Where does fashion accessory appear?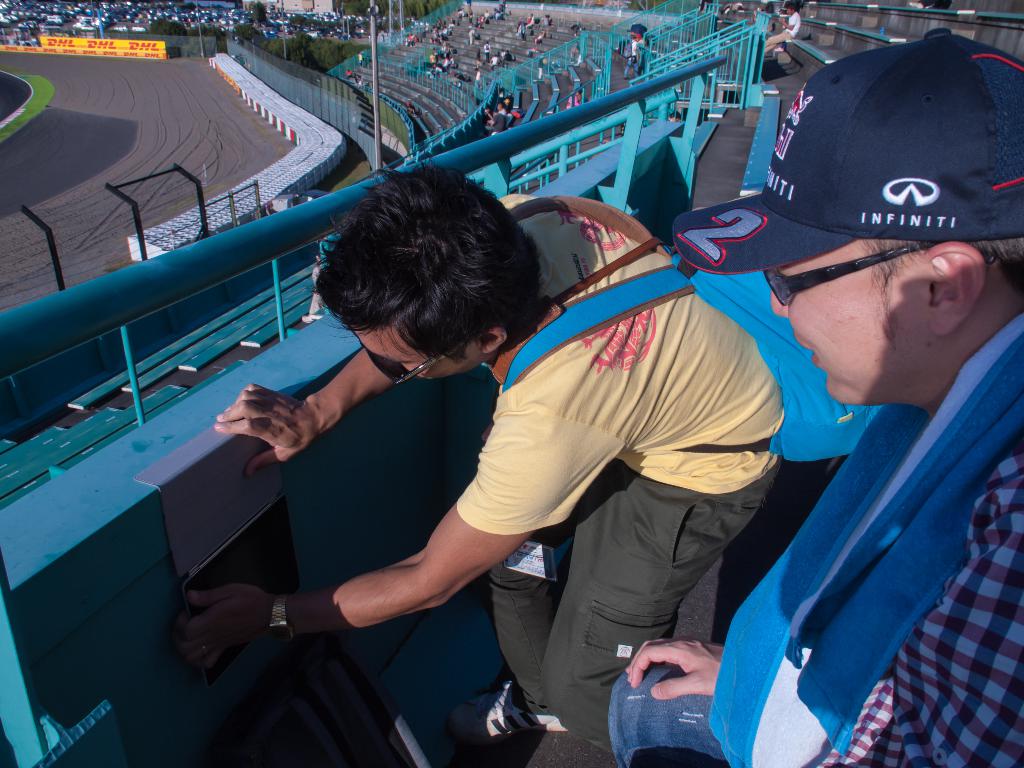
Appears at (268, 595, 296, 644).
